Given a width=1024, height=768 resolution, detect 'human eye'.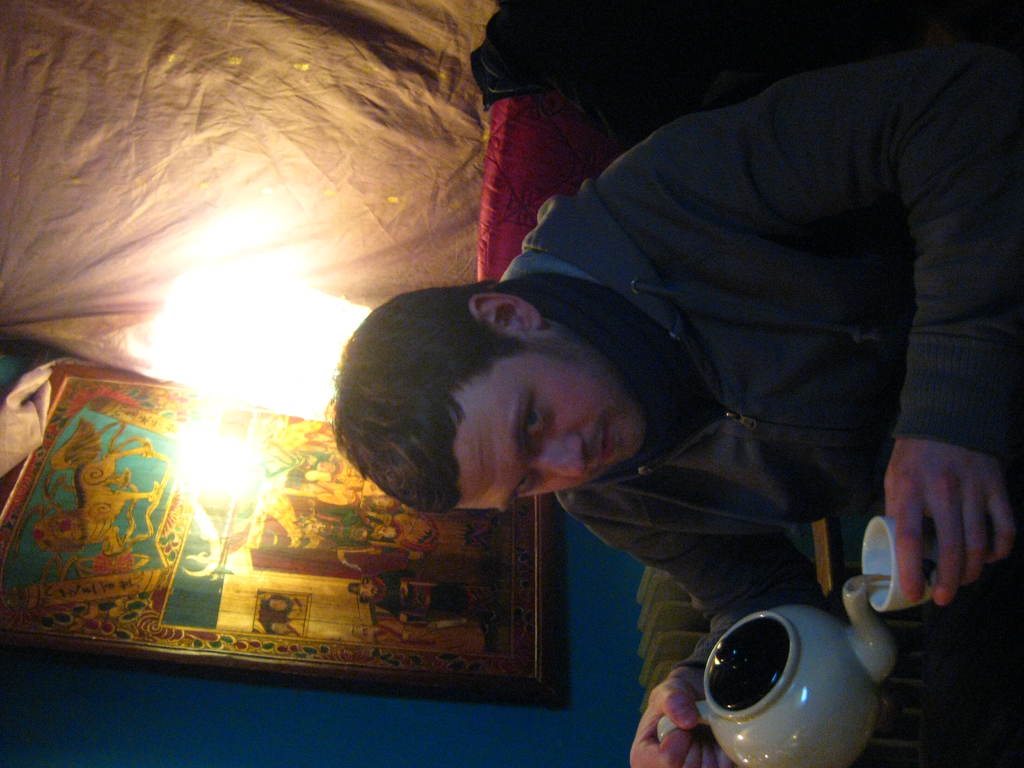
bbox=[515, 472, 539, 503].
